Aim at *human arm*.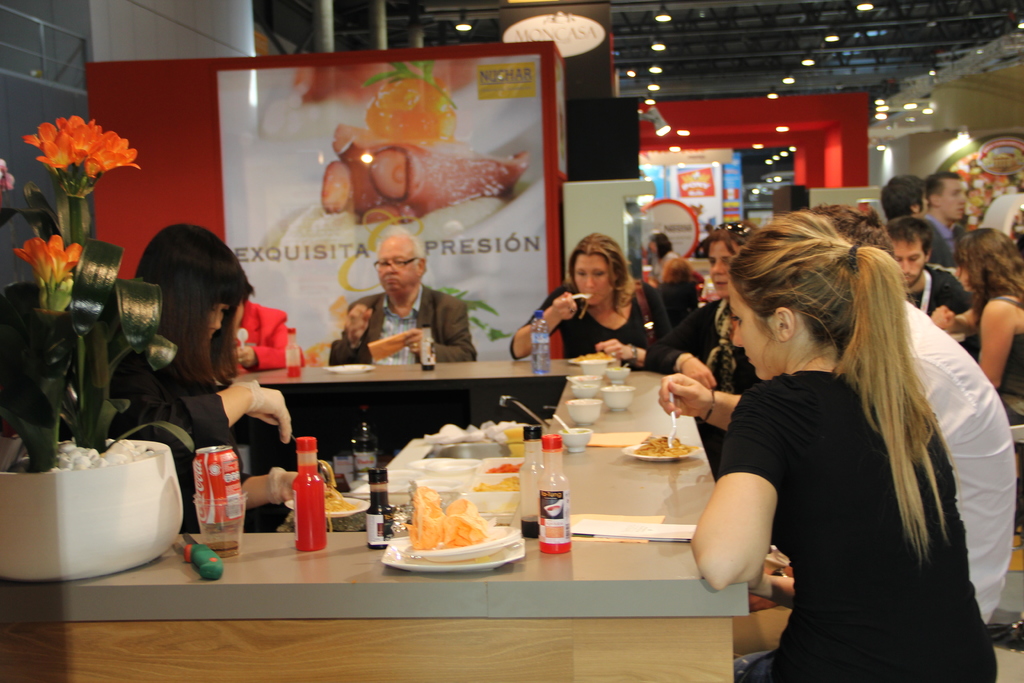
Aimed at 744 575 796 601.
